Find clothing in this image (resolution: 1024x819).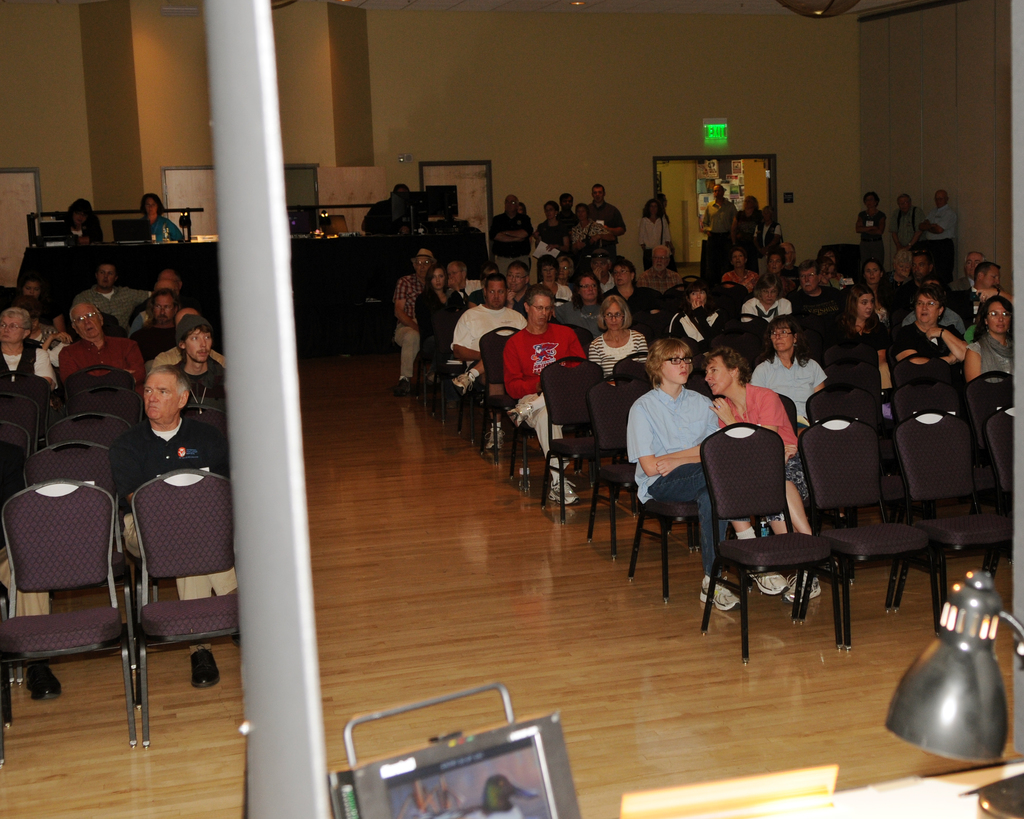
pyautogui.locateOnScreen(628, 352, 730, 552).
